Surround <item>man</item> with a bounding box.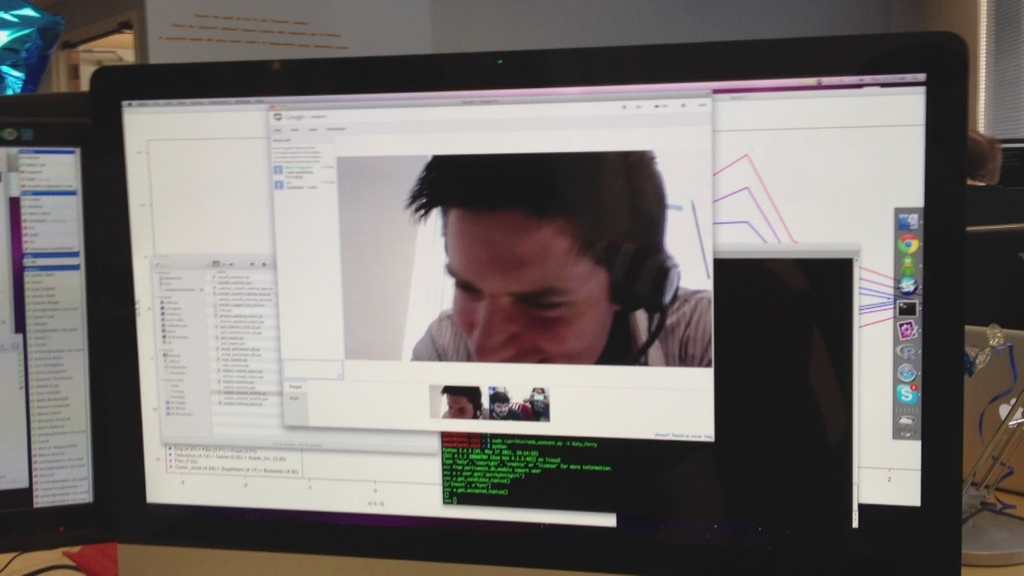
l=487, t=387, r=522, b=422.
